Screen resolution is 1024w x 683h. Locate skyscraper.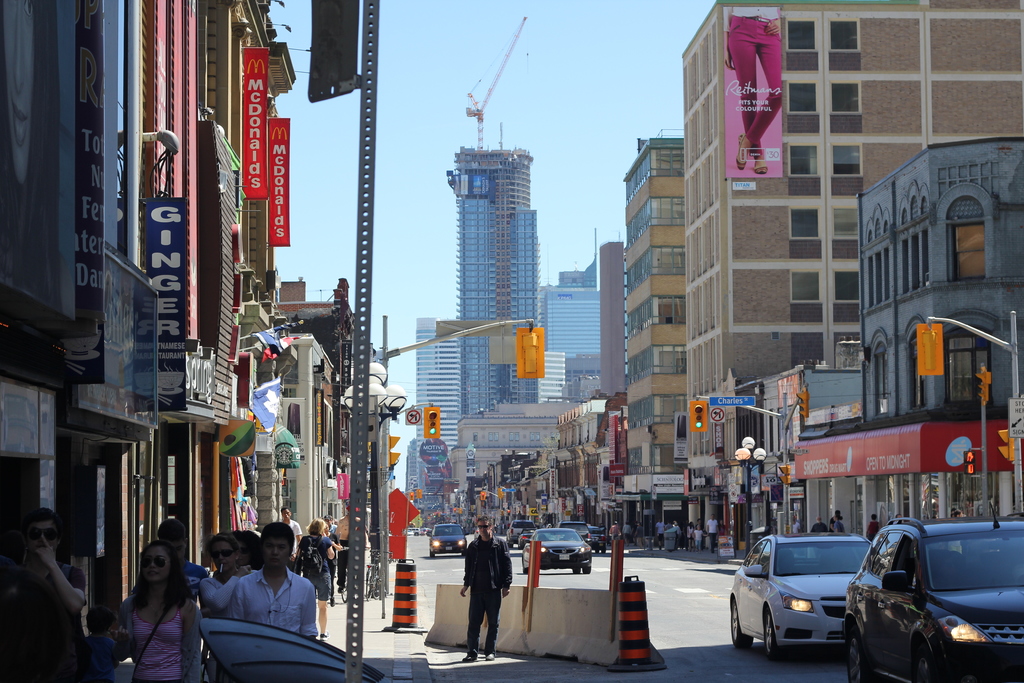
bbox(435, 126, 557, 359).
